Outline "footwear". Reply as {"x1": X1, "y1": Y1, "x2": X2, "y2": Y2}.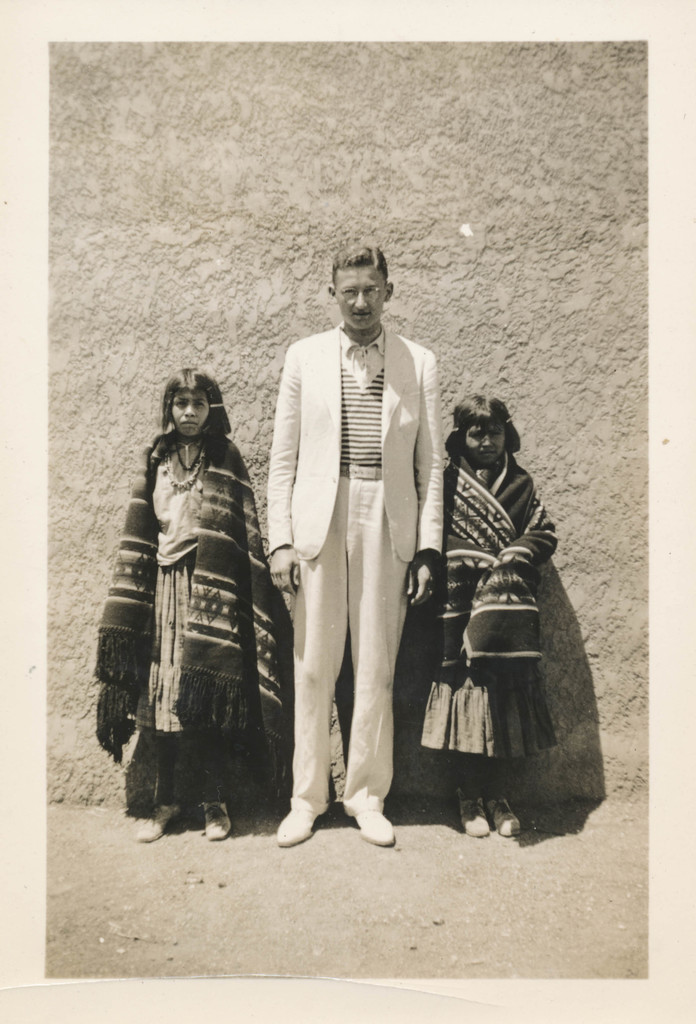
{"x1": 358, "y1": 811, "x2": 397, "y2": 846}.
